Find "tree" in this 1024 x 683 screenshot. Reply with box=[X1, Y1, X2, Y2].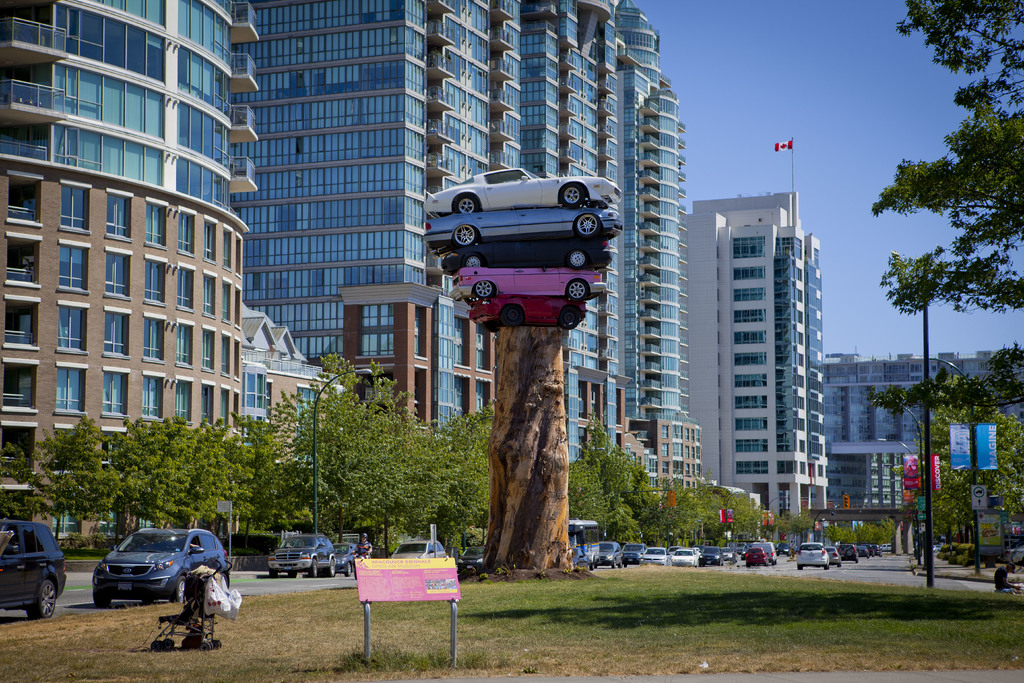
box=[563, 416, 611, 522].
